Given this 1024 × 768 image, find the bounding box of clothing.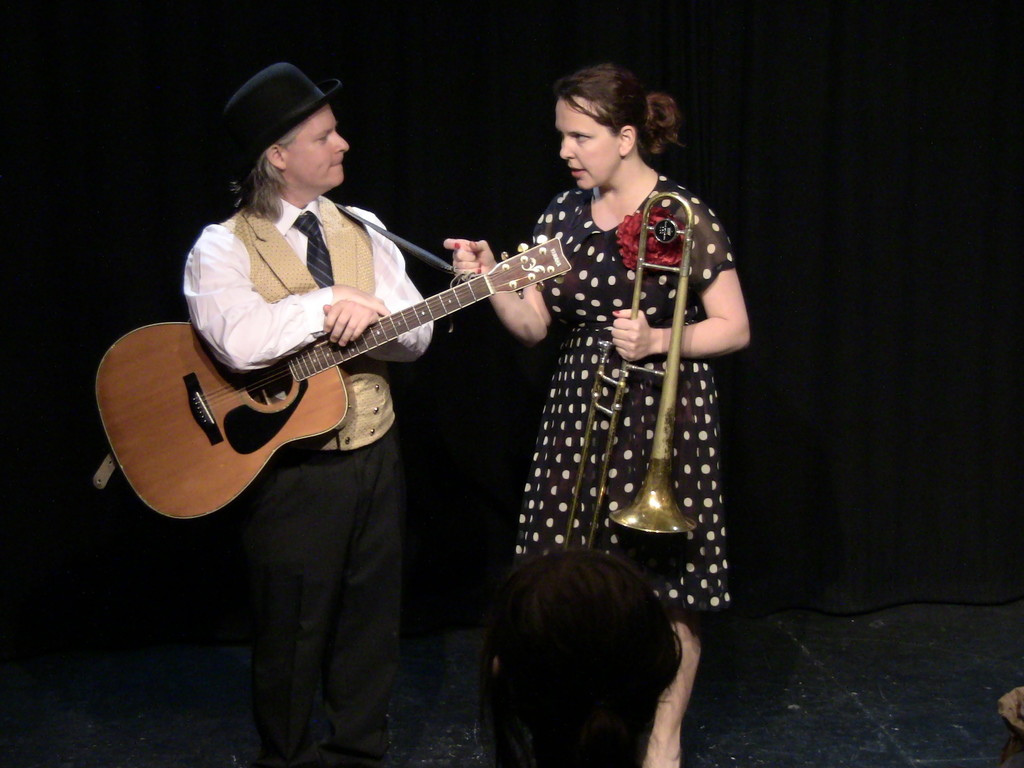
x1=493, y1=180, x2=746, y2=632.
